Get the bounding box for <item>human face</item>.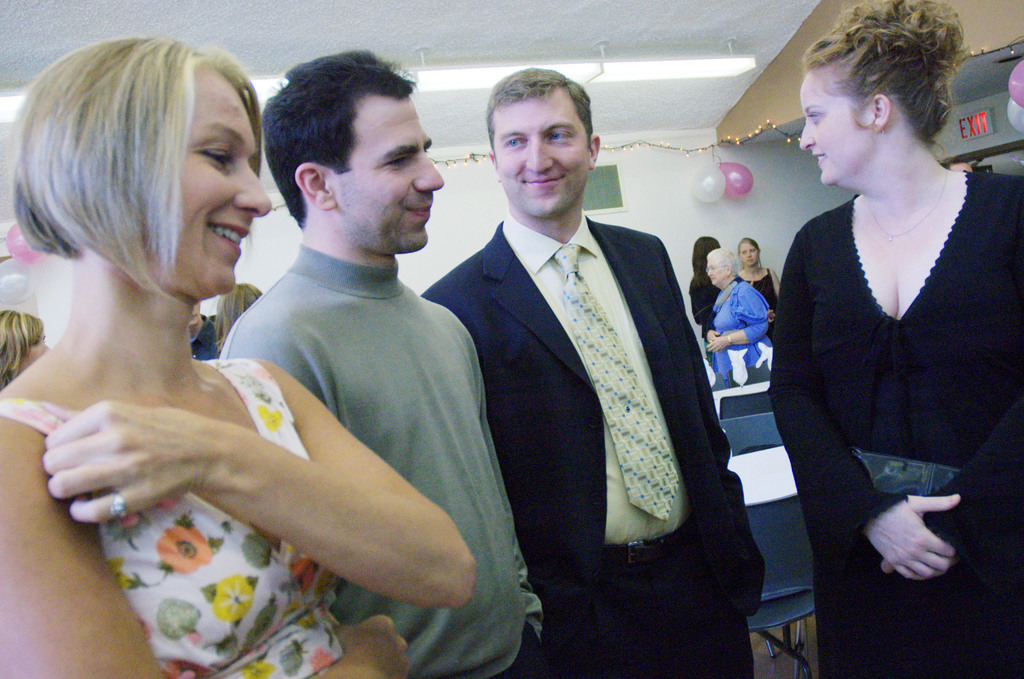
[left=801, top=69, right=880, bottom=187].
